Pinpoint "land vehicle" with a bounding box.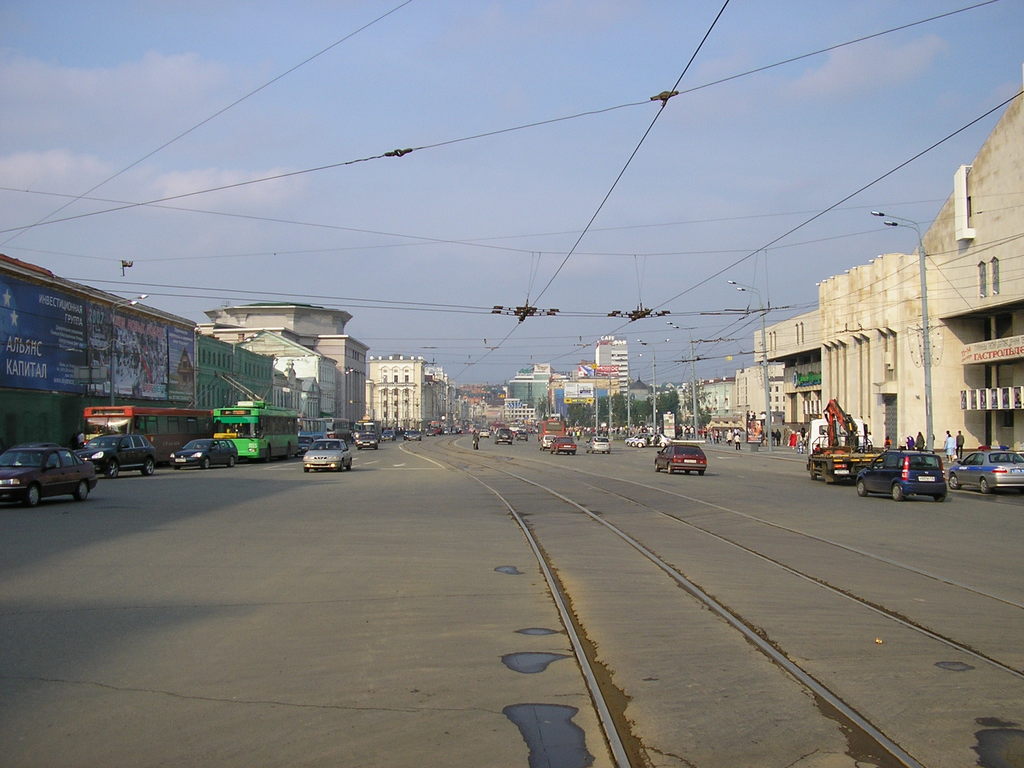
0/440/97/511.
